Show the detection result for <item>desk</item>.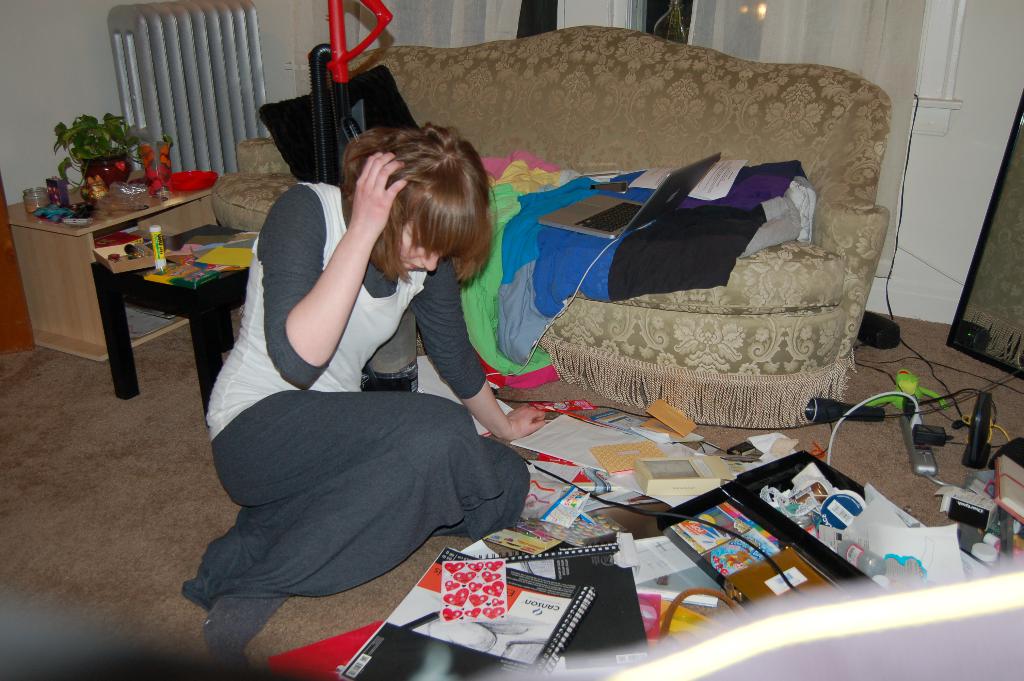
l=18, t=180, r=214, b=377.
